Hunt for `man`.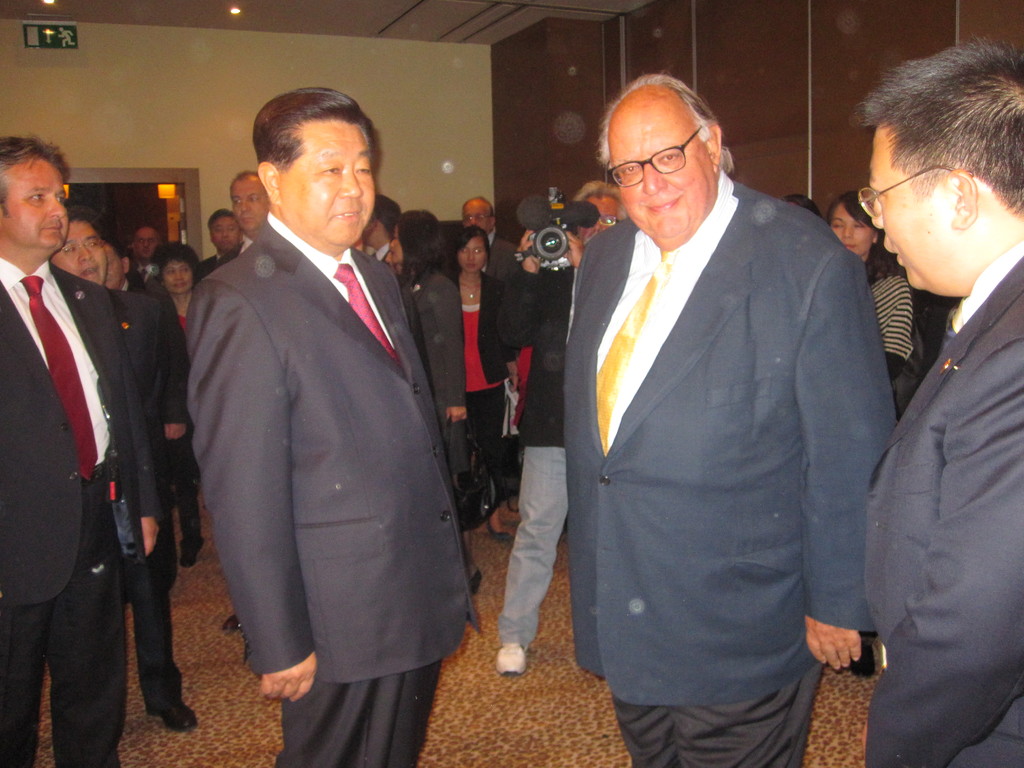
Hunted down at BBox(159, 75, 488, 739).
